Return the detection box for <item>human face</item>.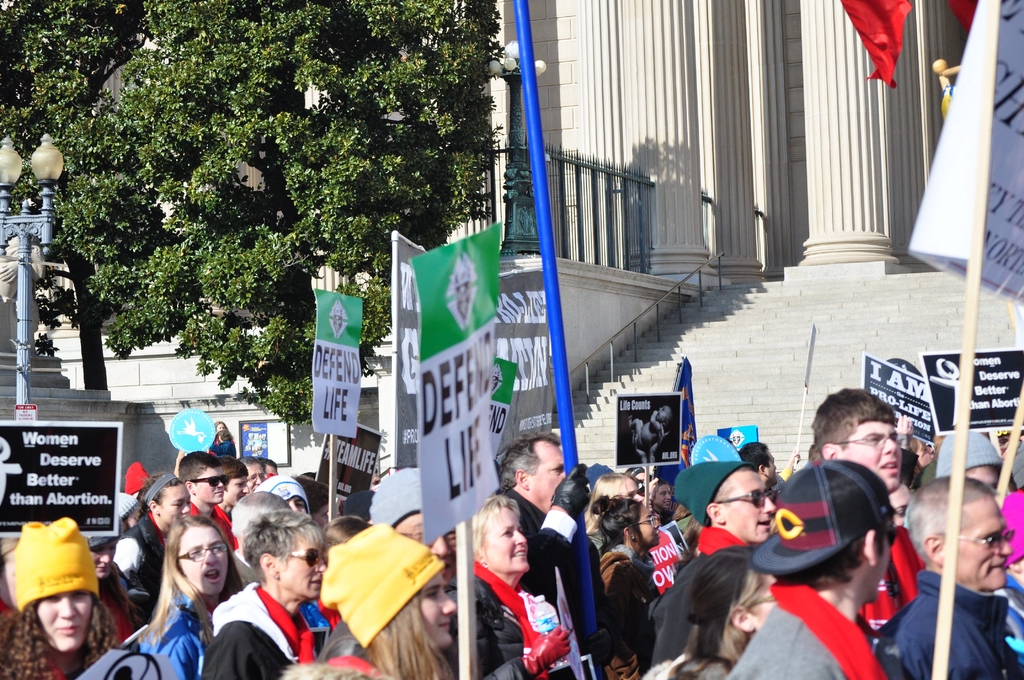
locate(283, 493, 305, 513).
